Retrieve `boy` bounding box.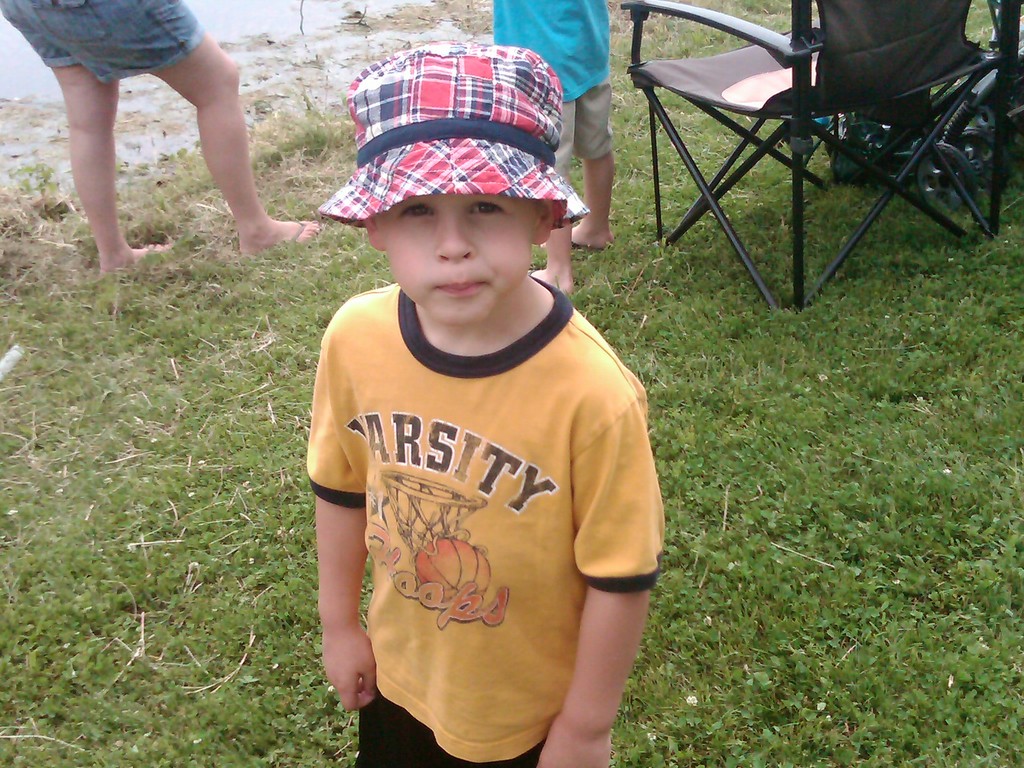
Bounding box: Rect(297, 30, 672, 767).
